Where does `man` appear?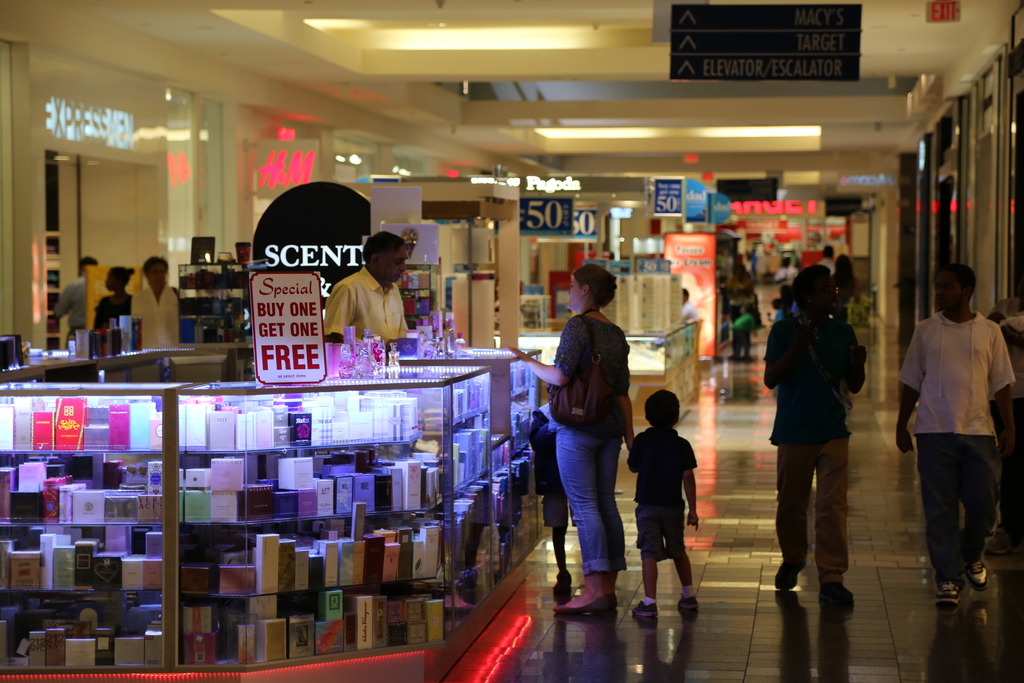
Appears at (x1=820, y1=243, x2=840, y2=273).
